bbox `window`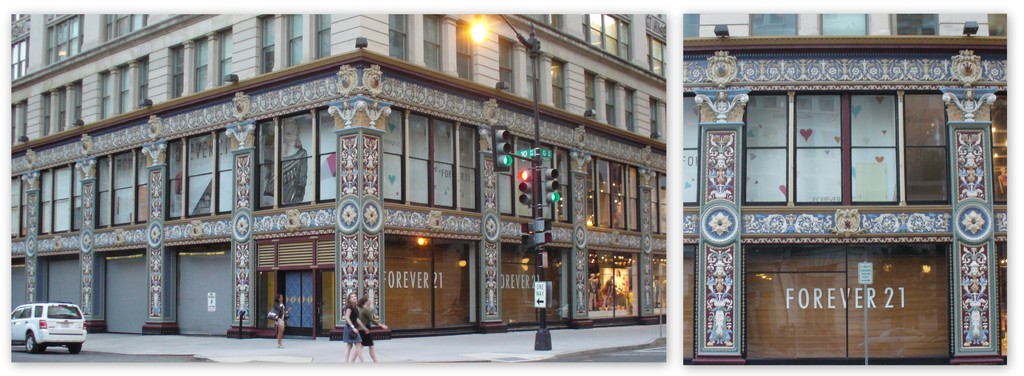
region(99, 51, 149, 116)
